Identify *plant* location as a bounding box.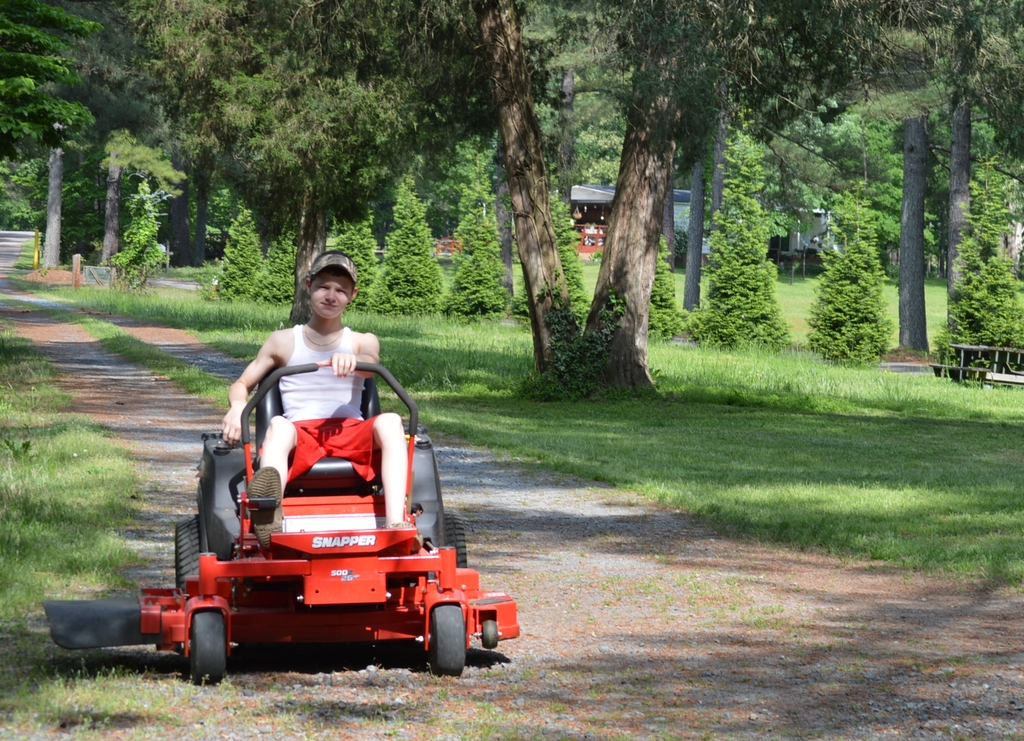
(x1=694, y1=196, x2=795, y2=350).
